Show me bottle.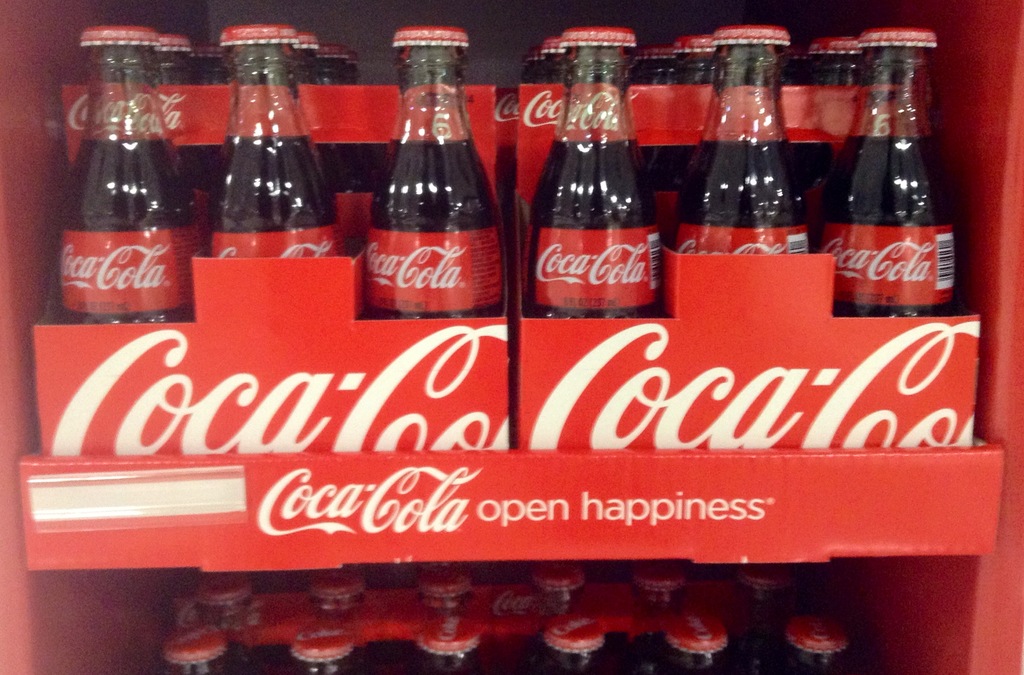
bottle is here: x1=412 y1=613 x2=484 y2=671.
